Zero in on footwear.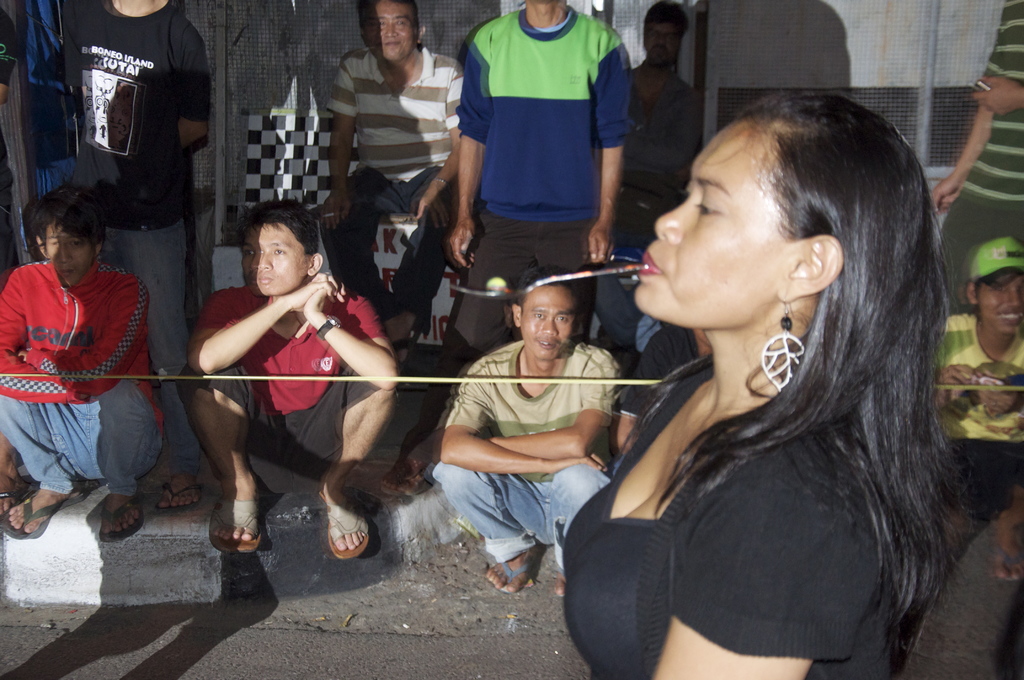
Zeroed in: (x1=392, y1=317, x2=424, y2=382).
